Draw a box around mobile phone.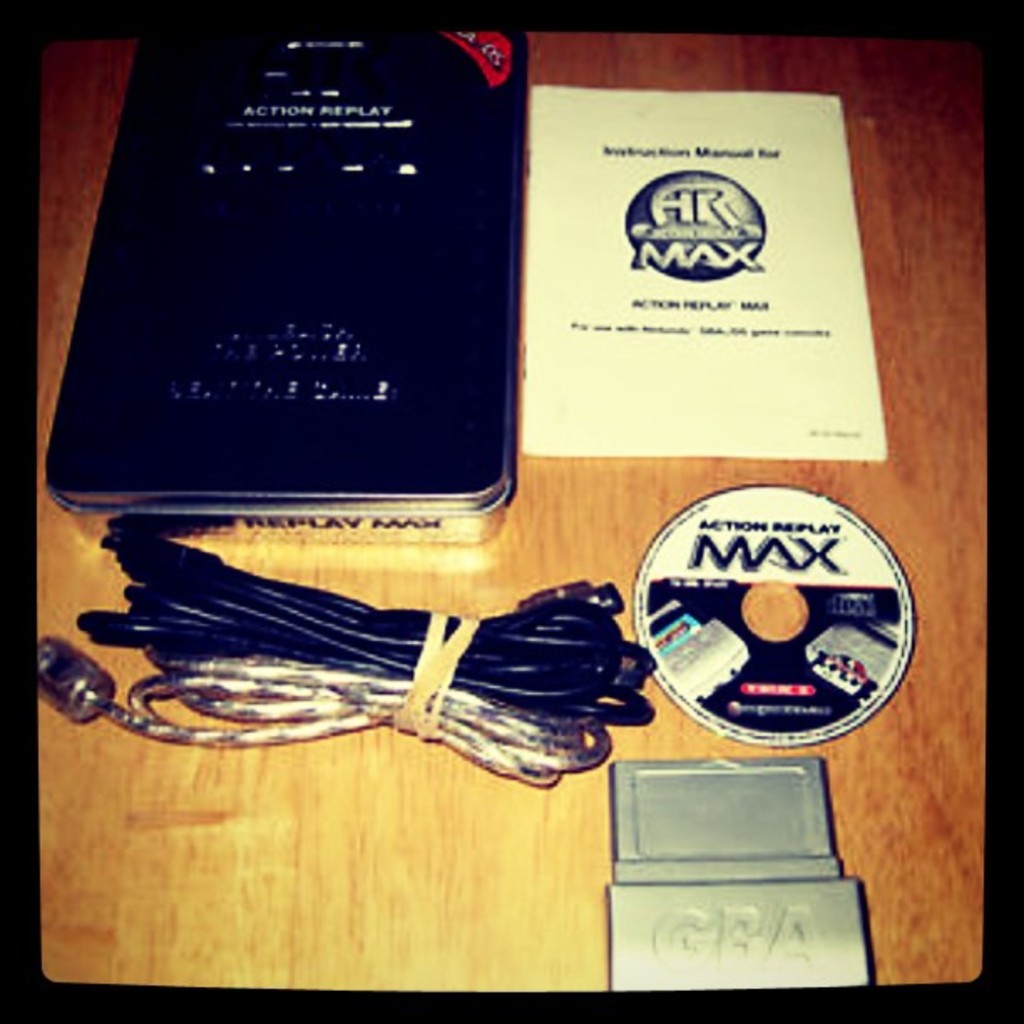
left=7, top=0, right=557, bottom=542.
